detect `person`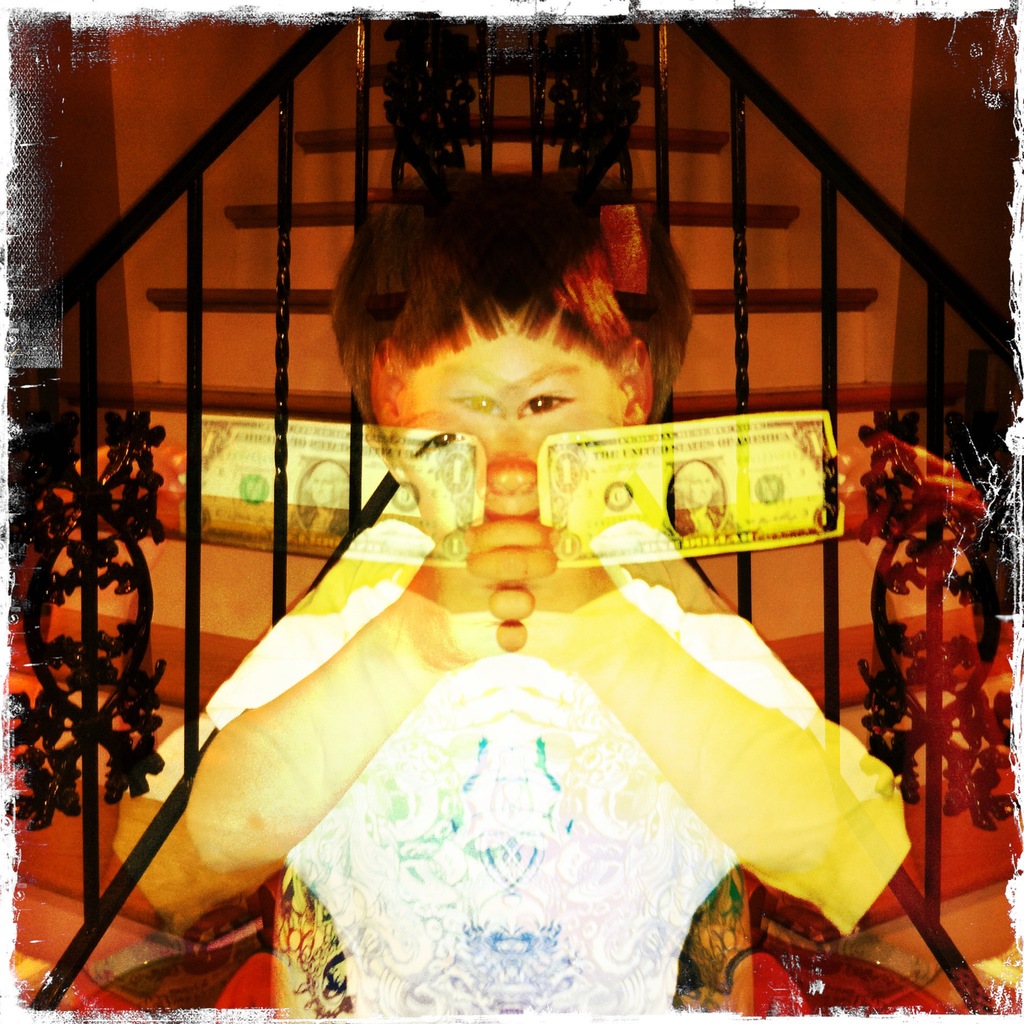
BBox(666, 465, 730, 542)
